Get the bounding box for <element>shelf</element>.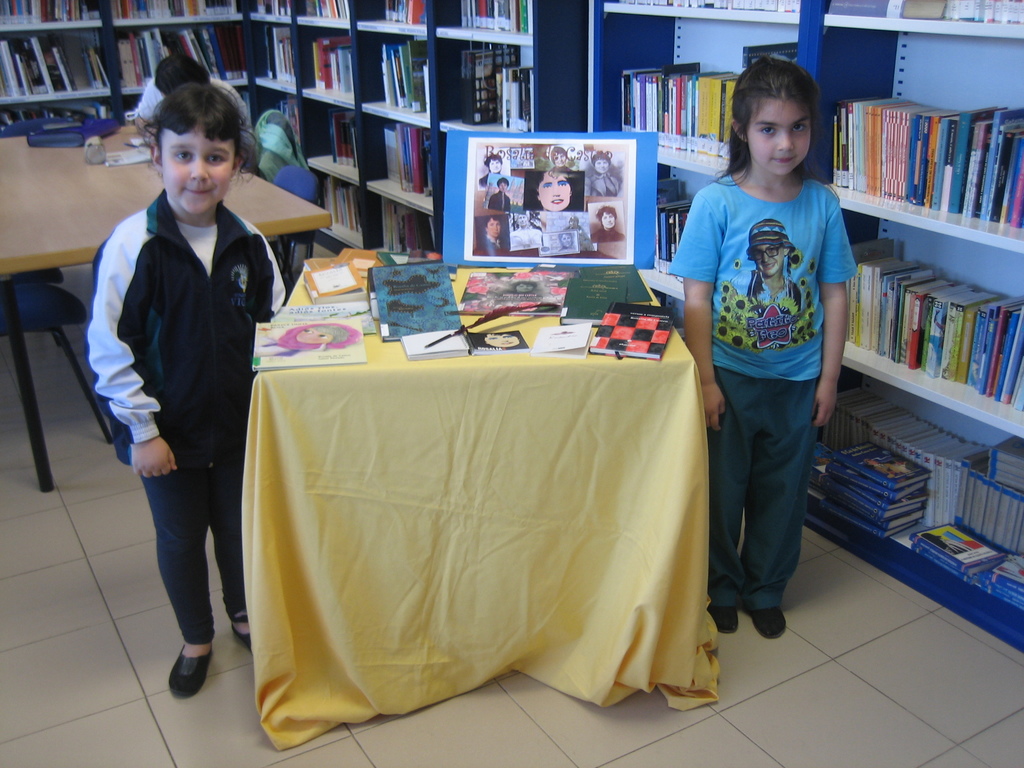
[x1=0, y1=0, x2=102, y2=31].
